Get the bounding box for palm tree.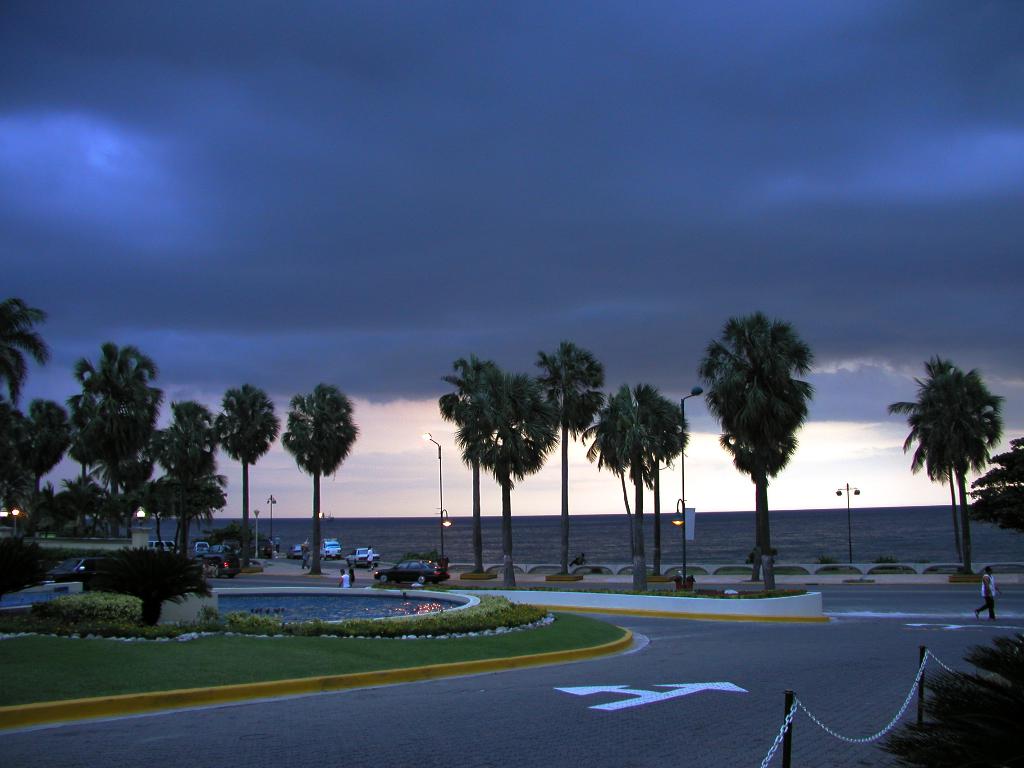
bbox=[0, 287, 44, 500].
